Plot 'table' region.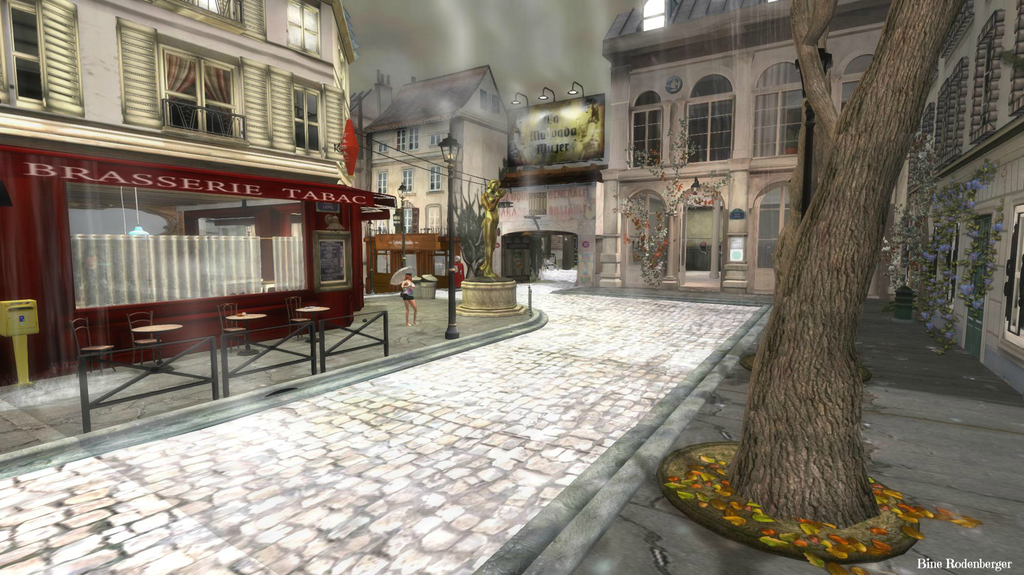
Plotted at 227/314/268/354.
